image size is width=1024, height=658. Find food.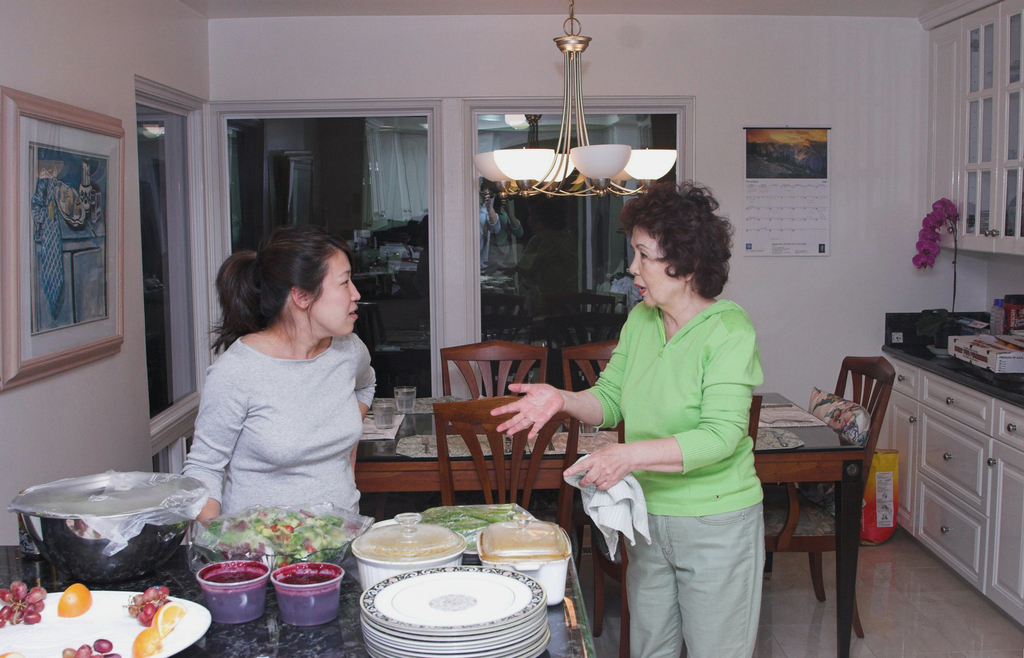
(x1=56, y1=581, x2=93, y2=617).
